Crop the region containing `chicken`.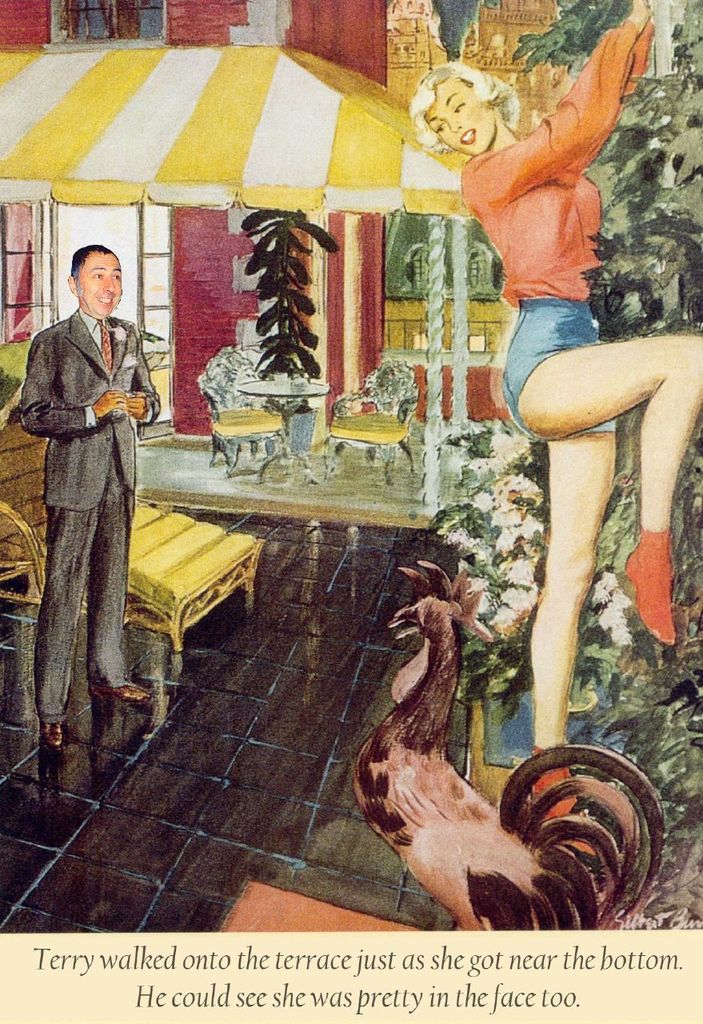
Crop region: 354,542,625,892.
